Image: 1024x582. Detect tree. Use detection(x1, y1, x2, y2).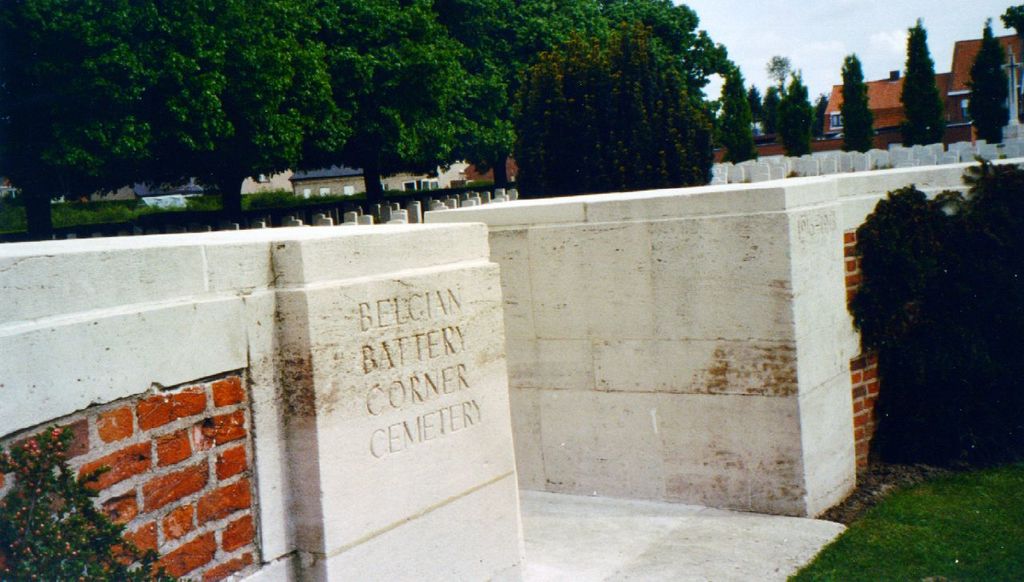
detection(762, 54, 794, 145).
